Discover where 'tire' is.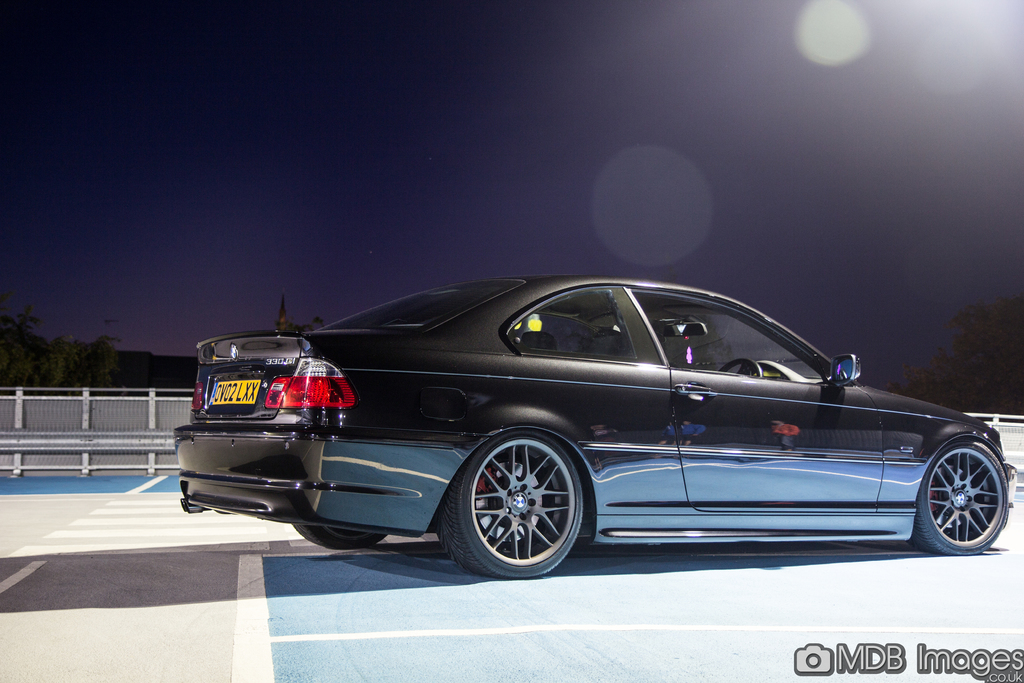
Discovered at {"x1": 426, "y1": 434, "x2": 589, "y2": 581}.
